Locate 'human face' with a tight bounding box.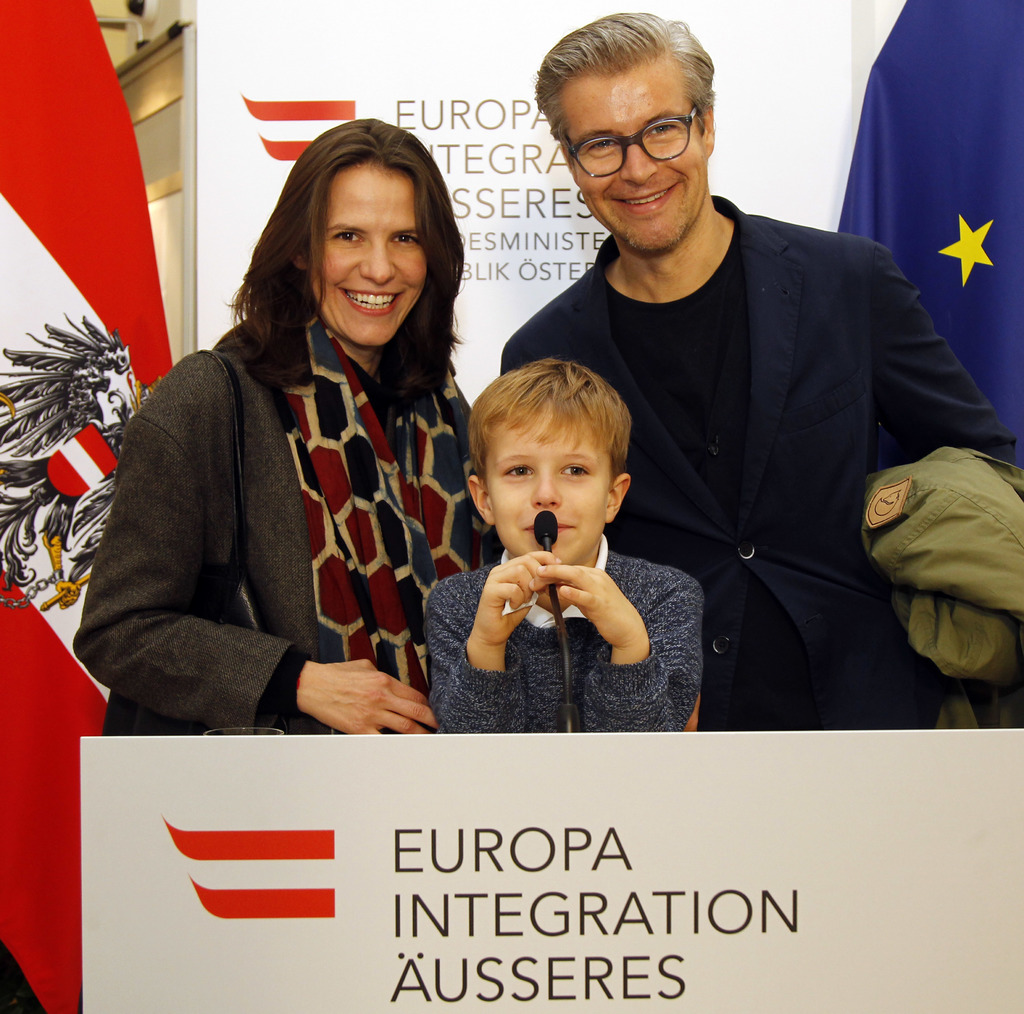
569:57:705:250.
